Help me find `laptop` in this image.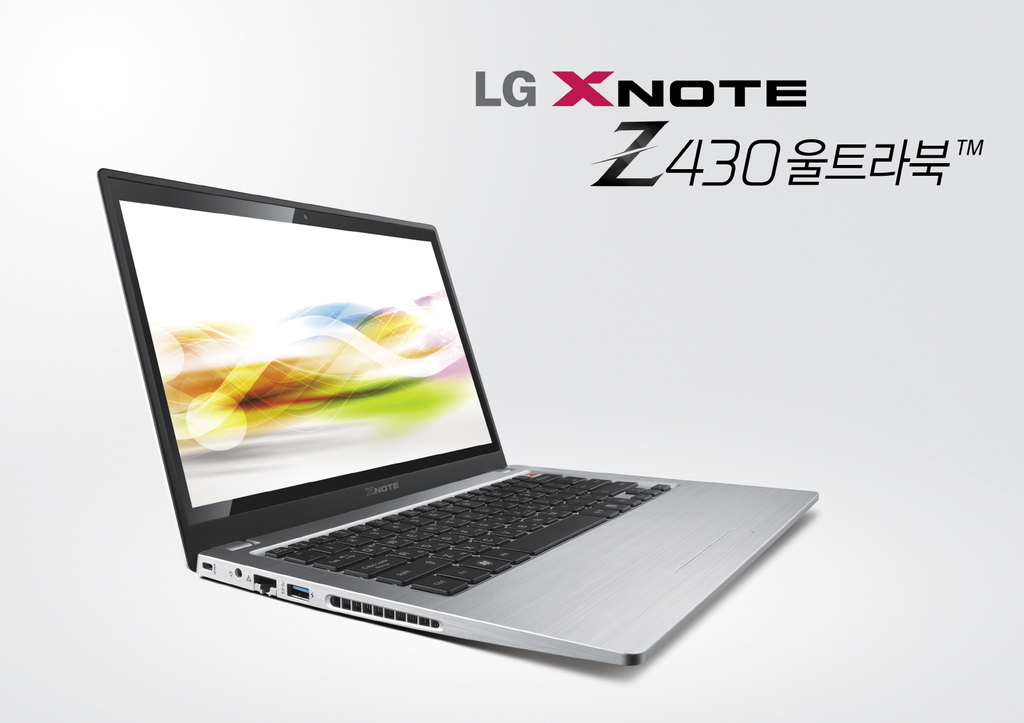
Found it: 99, 174, 817, 664.
